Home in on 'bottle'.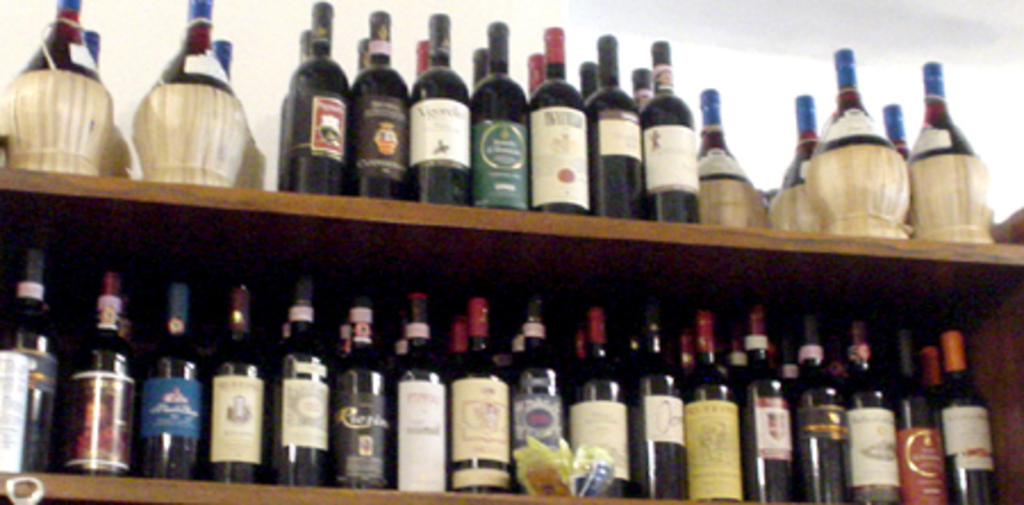
Homed in at left=910, top=59, right=981, bottom=162.
